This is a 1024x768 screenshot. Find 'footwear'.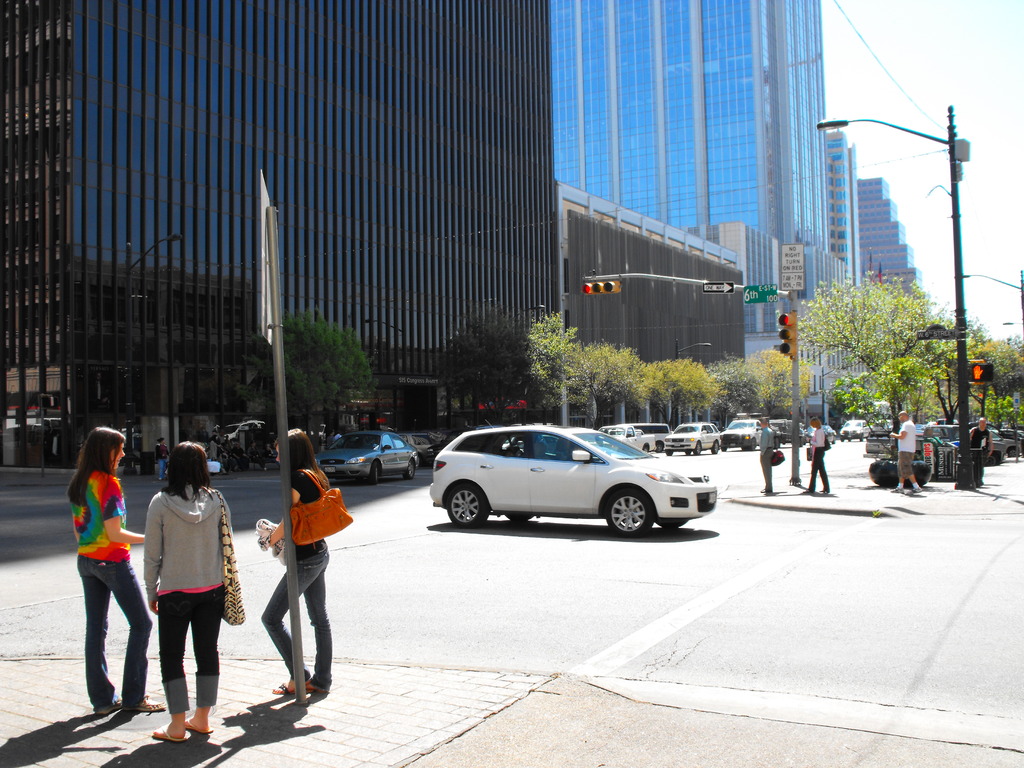
Bounding box: {"left": 910, "top": 484, "right": 926, "bottom": 495}.
